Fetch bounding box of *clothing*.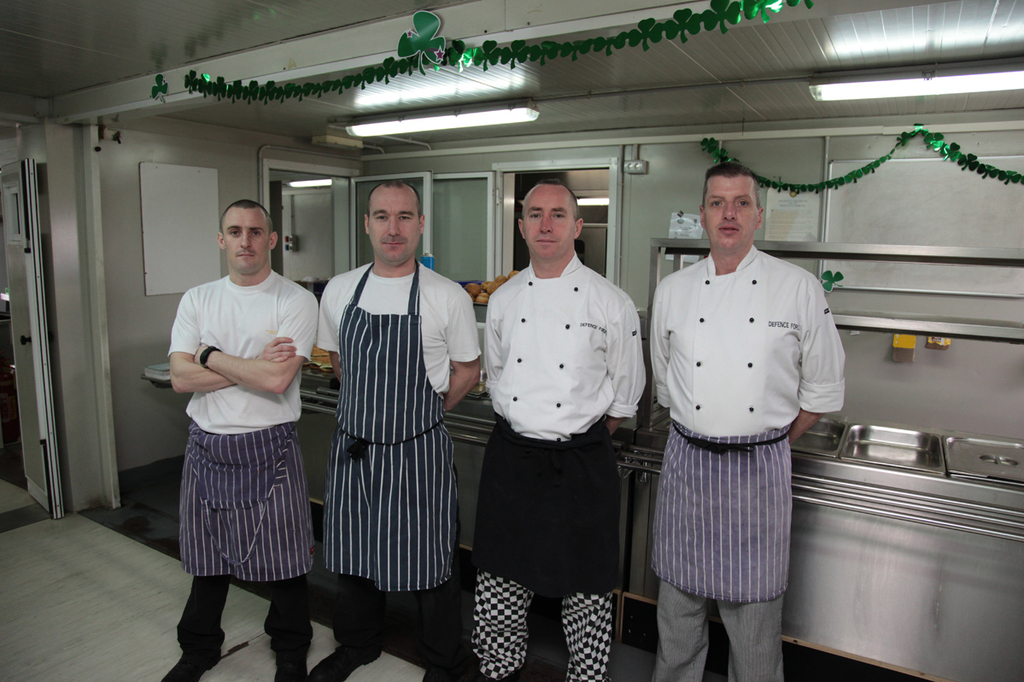
Bbox: <bbox>479, 259, 664, 677</bbox>.
